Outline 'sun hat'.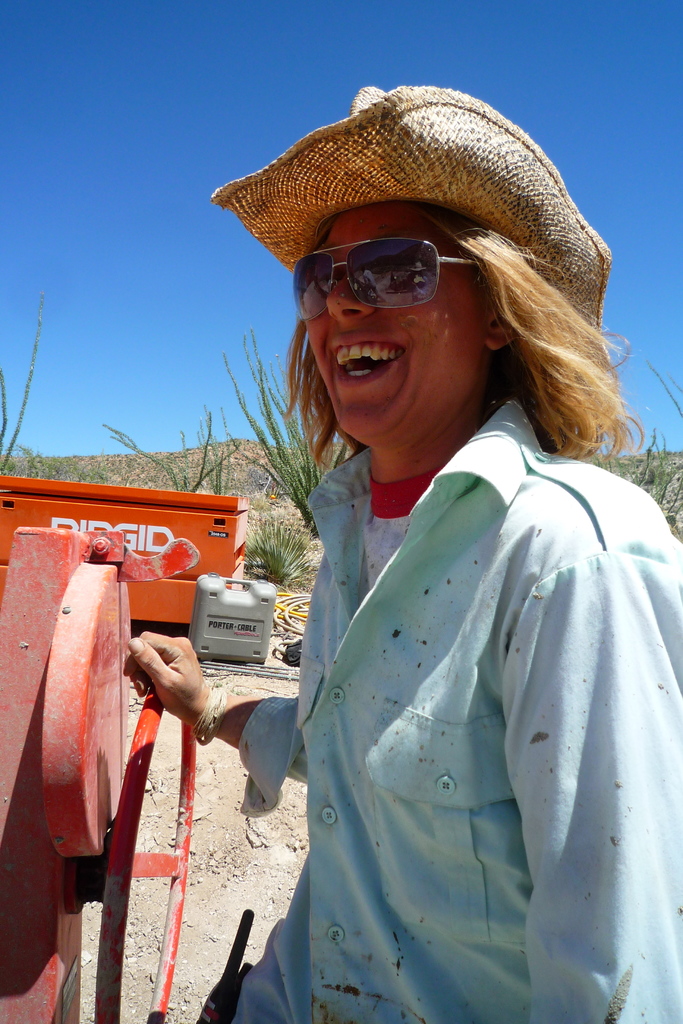
Outline: <box>208,79,614,357</box>.
